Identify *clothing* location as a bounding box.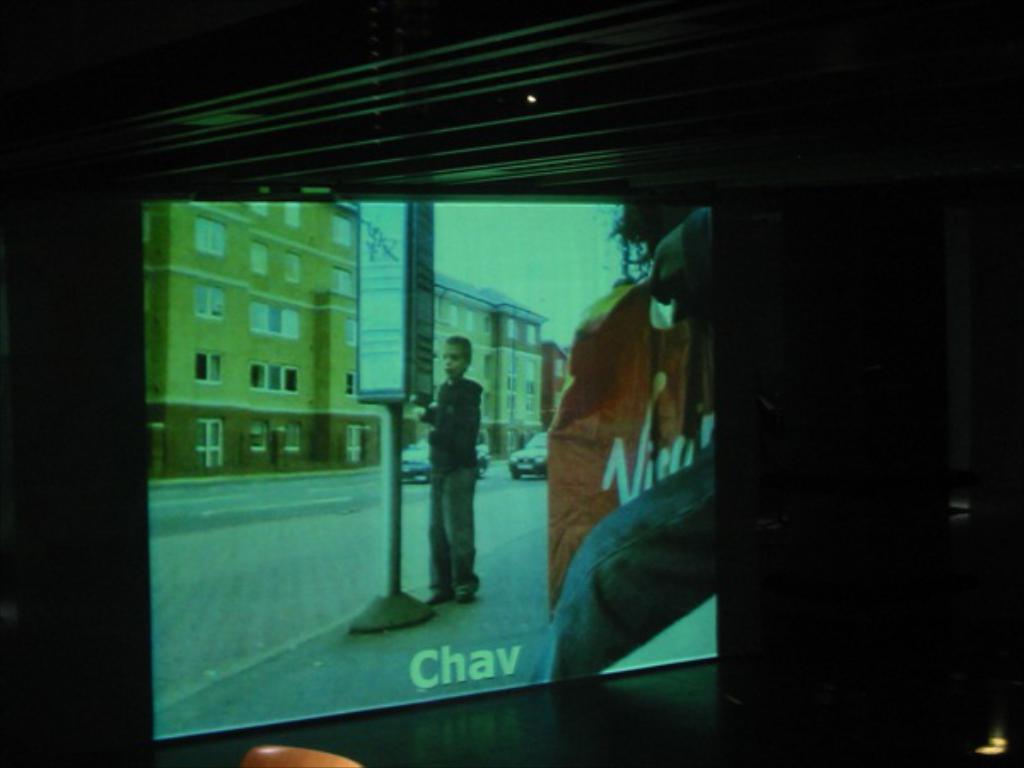
region(522, 442, 734, 691).
